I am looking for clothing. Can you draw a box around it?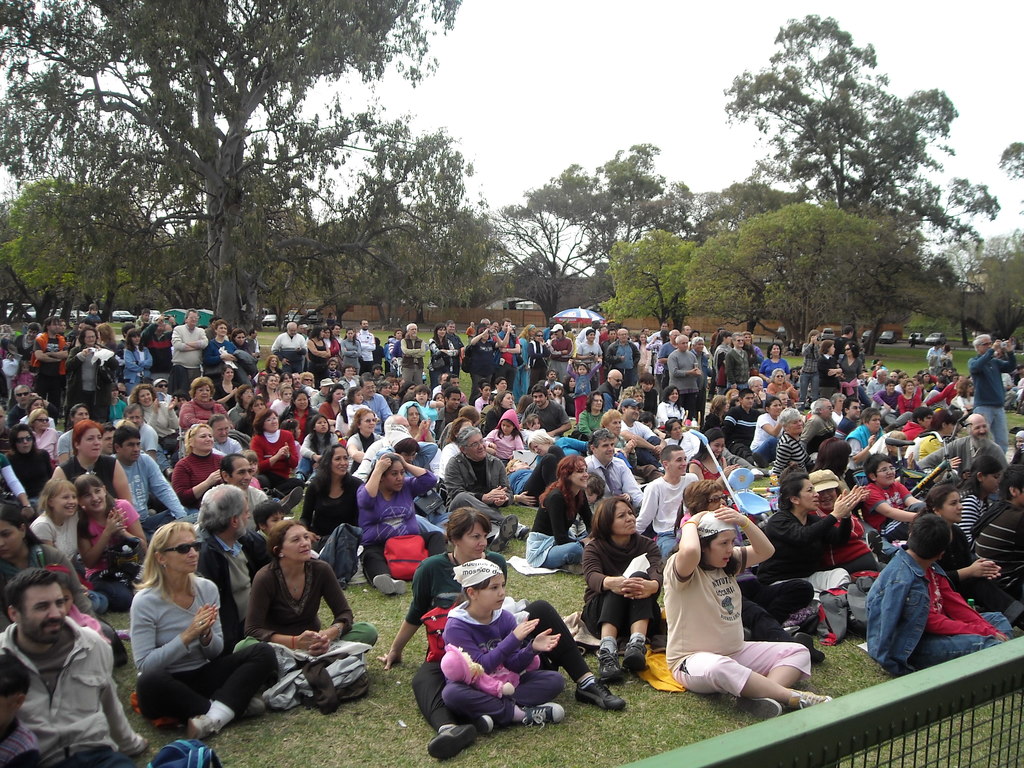
Sure, the bounding box is <bbox>634, 470, 699, 549</bbox>.
